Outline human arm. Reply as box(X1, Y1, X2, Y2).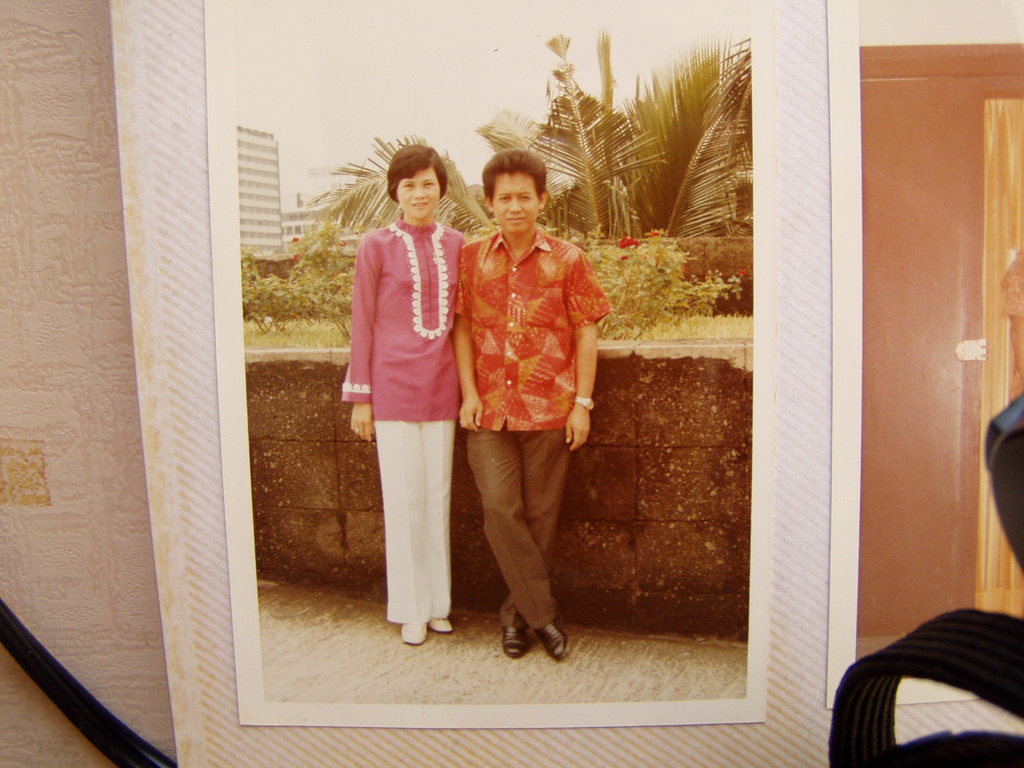
box(451, 252, 484, 435).
